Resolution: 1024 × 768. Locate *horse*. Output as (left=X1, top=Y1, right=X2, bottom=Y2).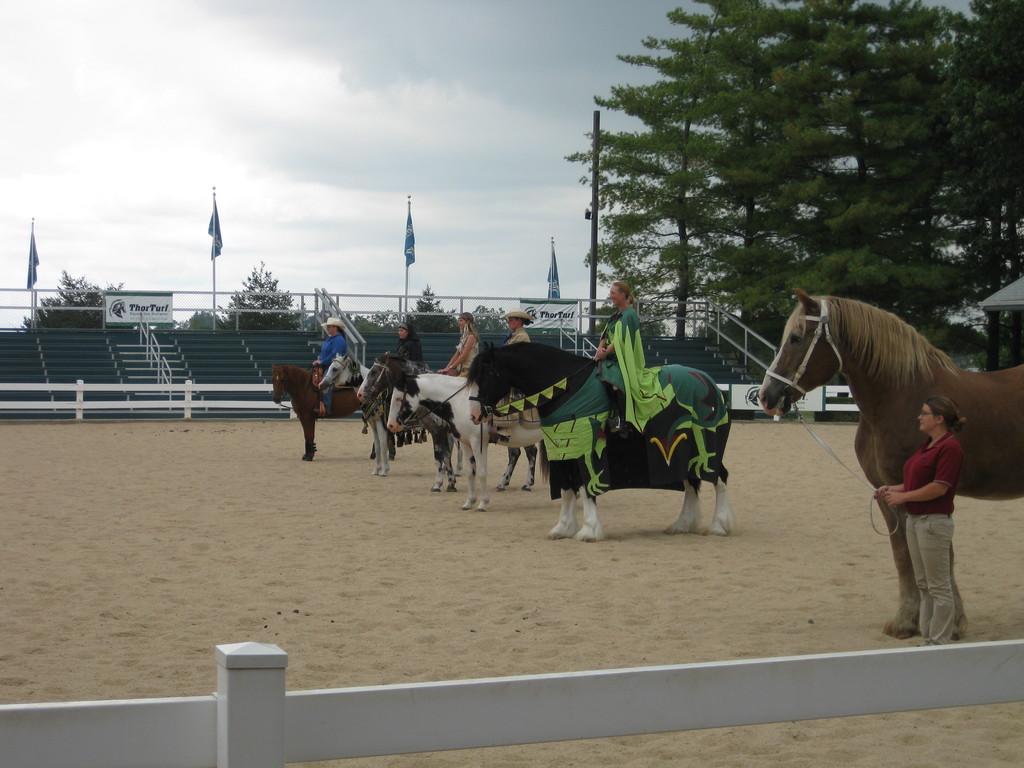
(left=760, top=287, right=1023, bottom=634).
